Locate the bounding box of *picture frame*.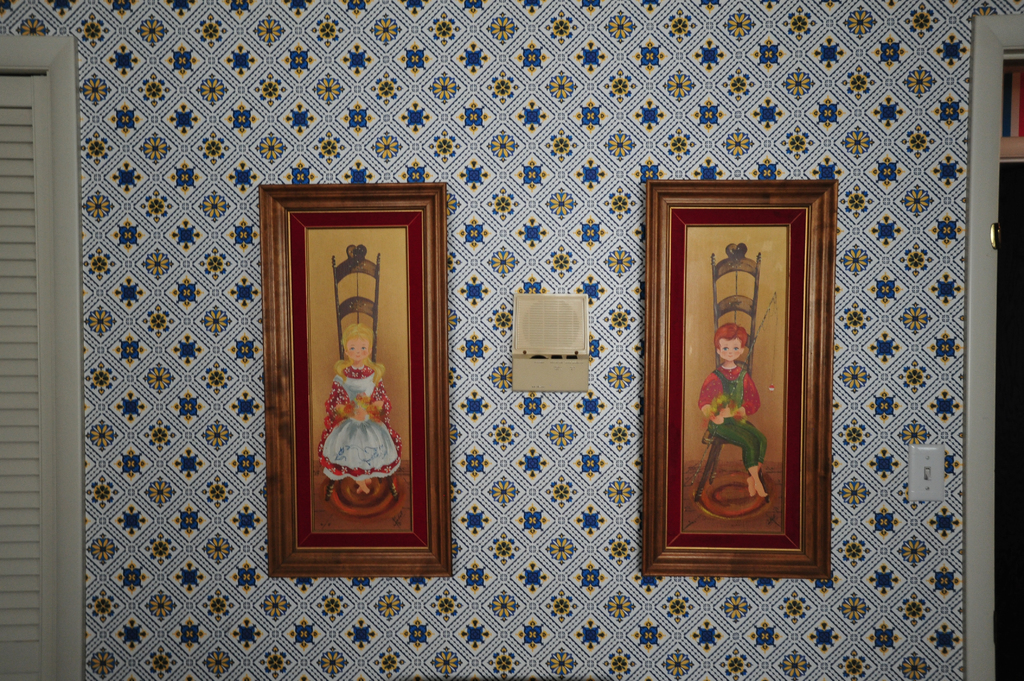
Bounding box: crop(643, 180, 839, 581).
